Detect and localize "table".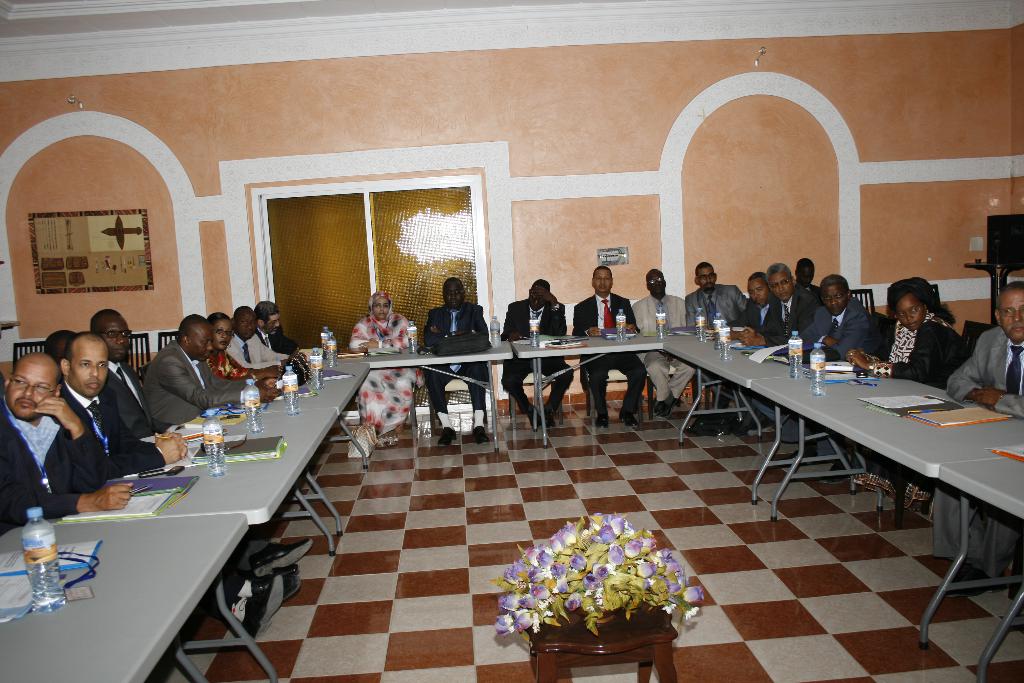
Localized at box=[17, 397, 349, 664].
